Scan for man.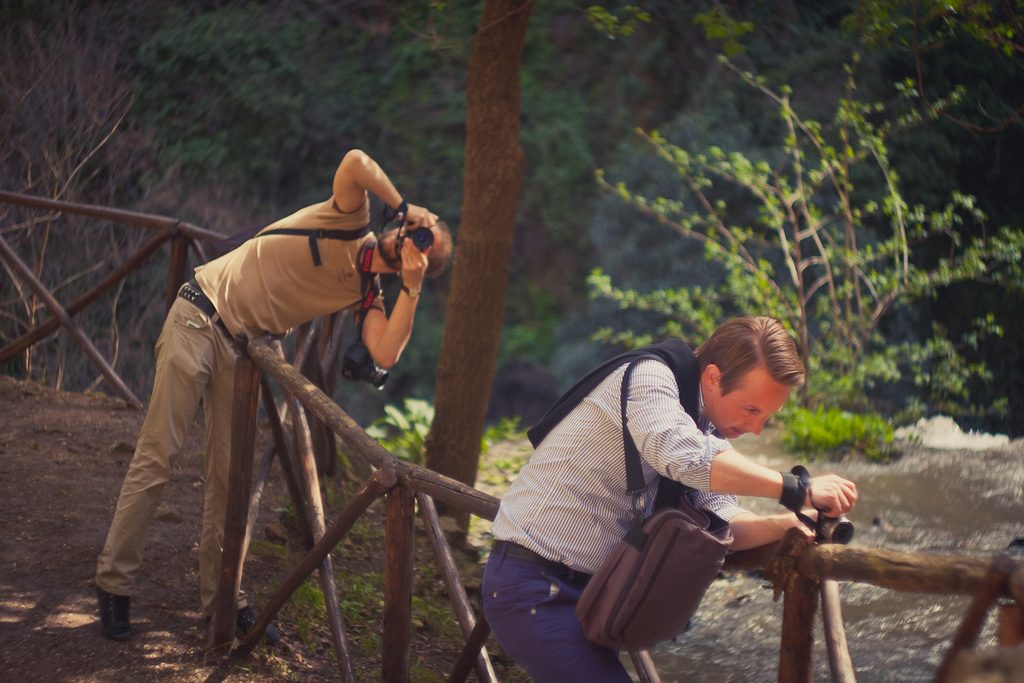
Scan result: box=[91, 147, 453, 646].
